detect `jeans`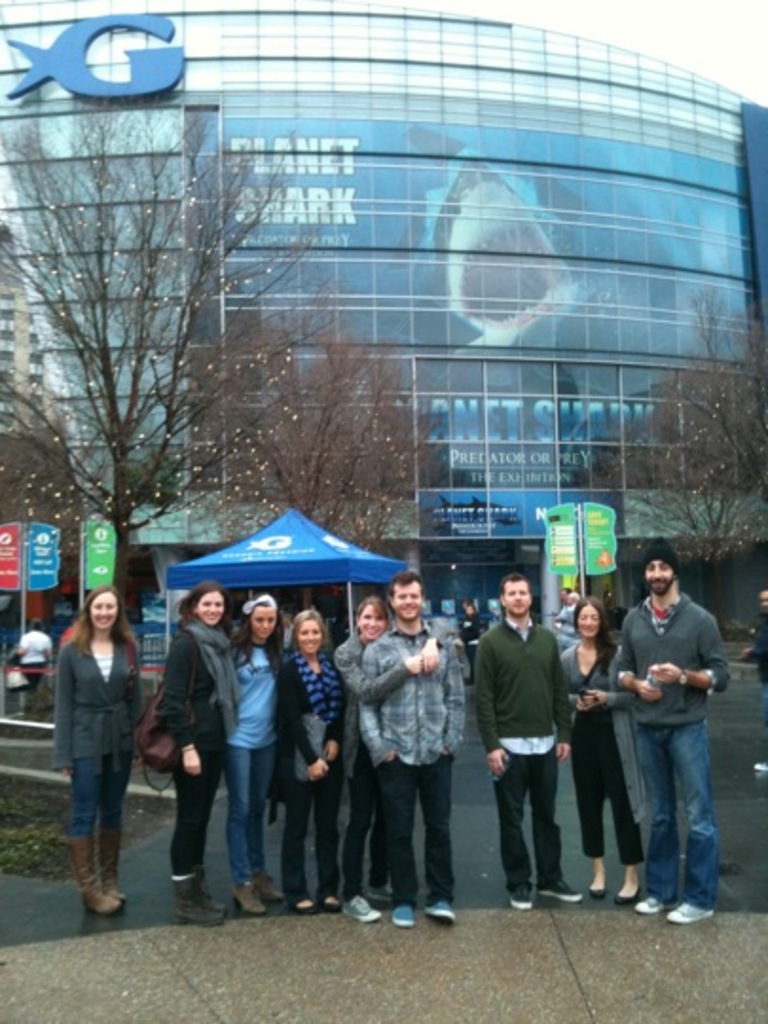
<region>273, 741, 332, 897</region>
